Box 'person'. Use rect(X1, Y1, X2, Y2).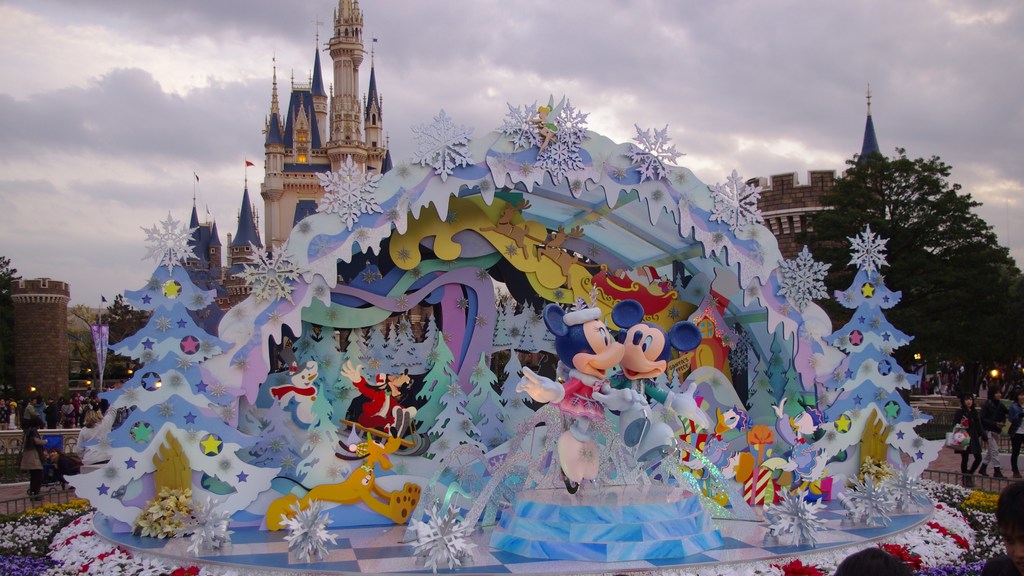
rect(984, 483, 1023, 575).
